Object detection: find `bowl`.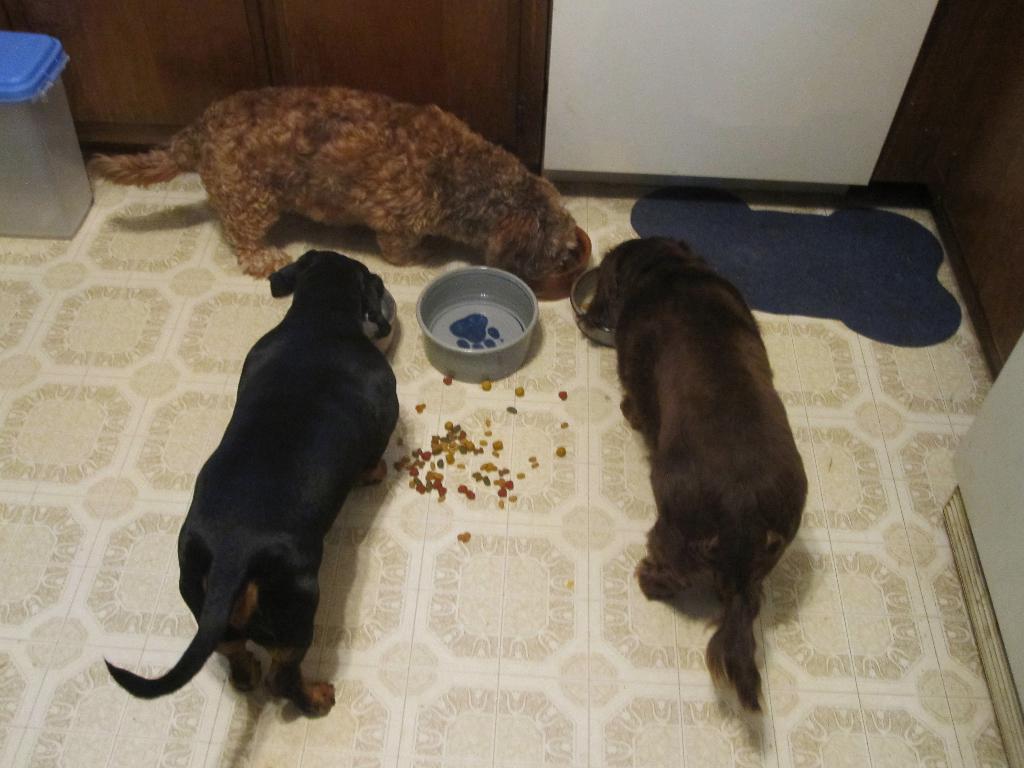
Rect(524, 227, 593, 295).
